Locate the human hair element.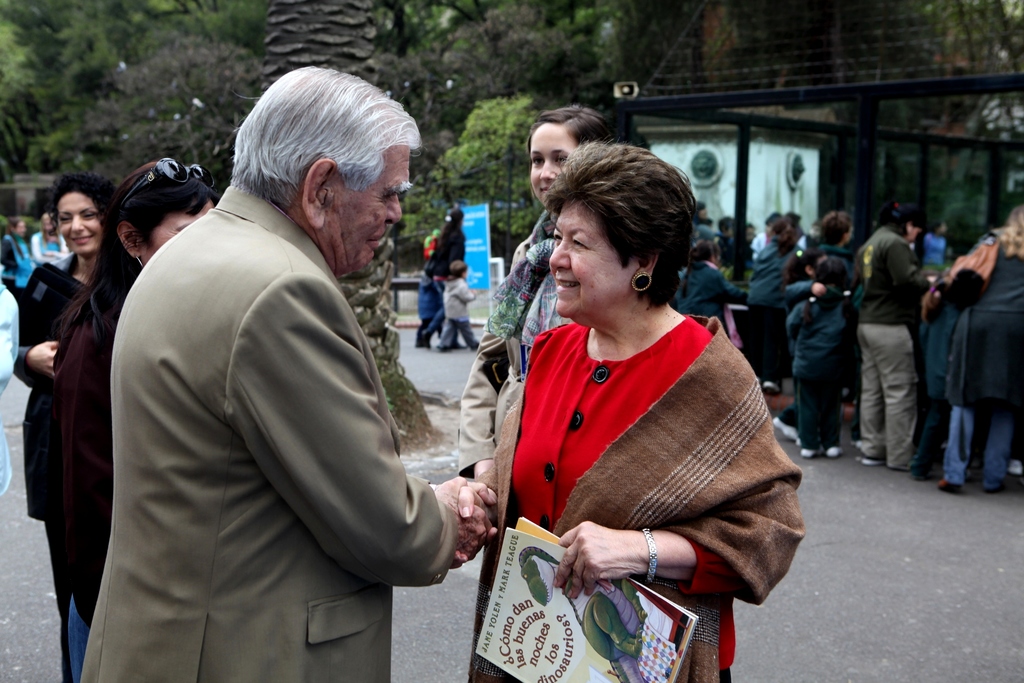
Element bbox: (x1=51, y1=170, x2=120, y2=240).
